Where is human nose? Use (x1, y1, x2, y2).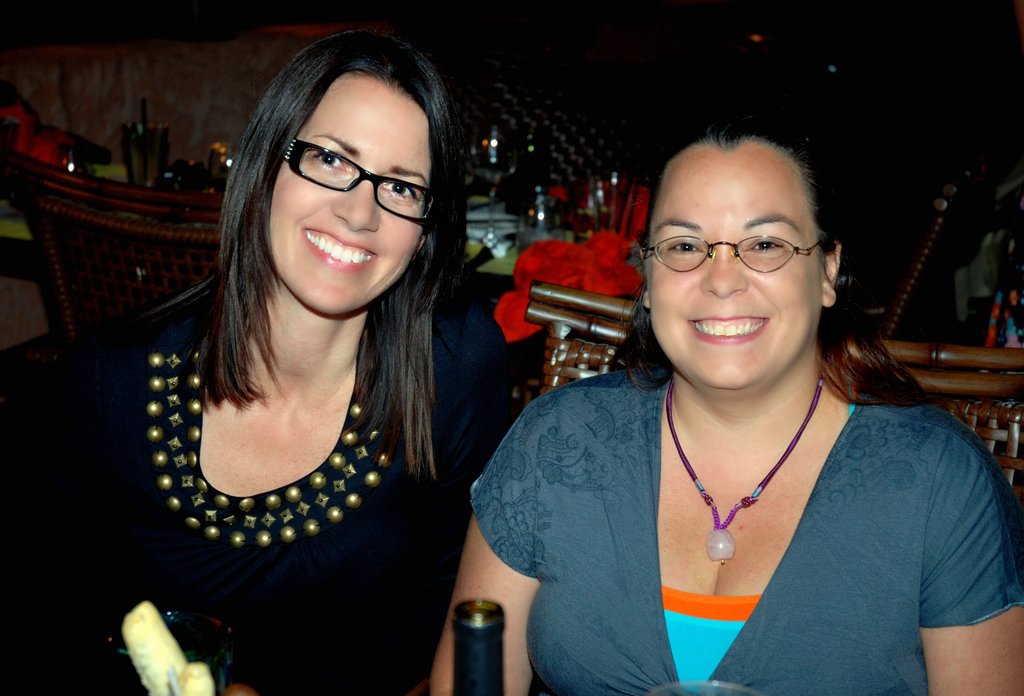
(331, 174, 381, 228).
